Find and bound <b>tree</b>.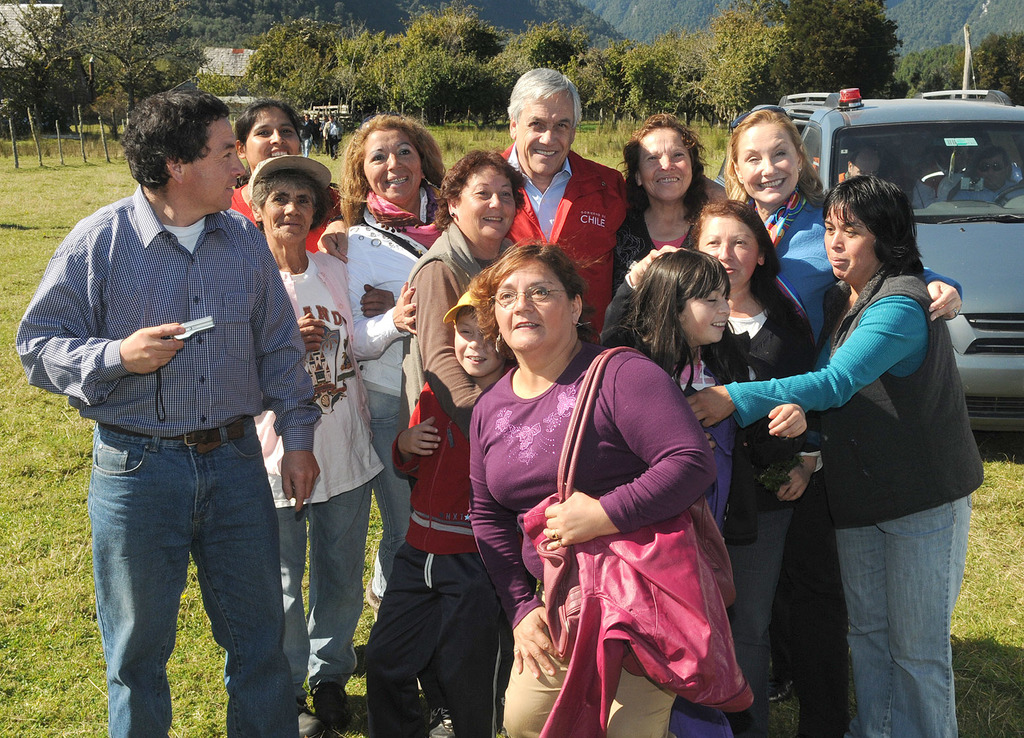
Bound: [61,0,213,136].
